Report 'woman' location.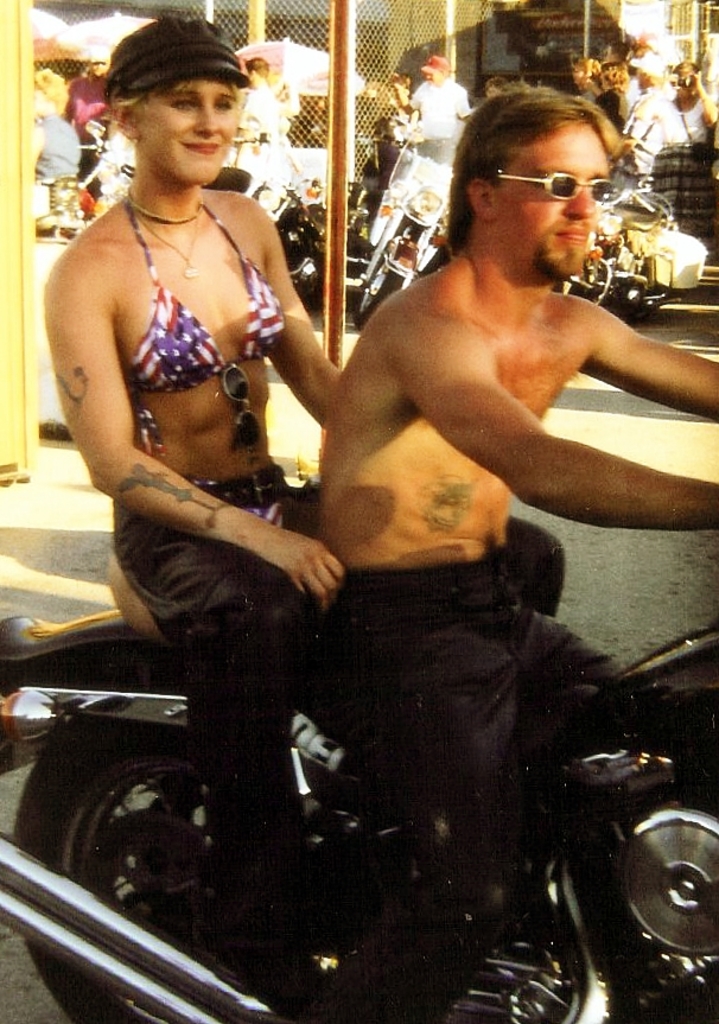
Report: 632 57 715 252.
